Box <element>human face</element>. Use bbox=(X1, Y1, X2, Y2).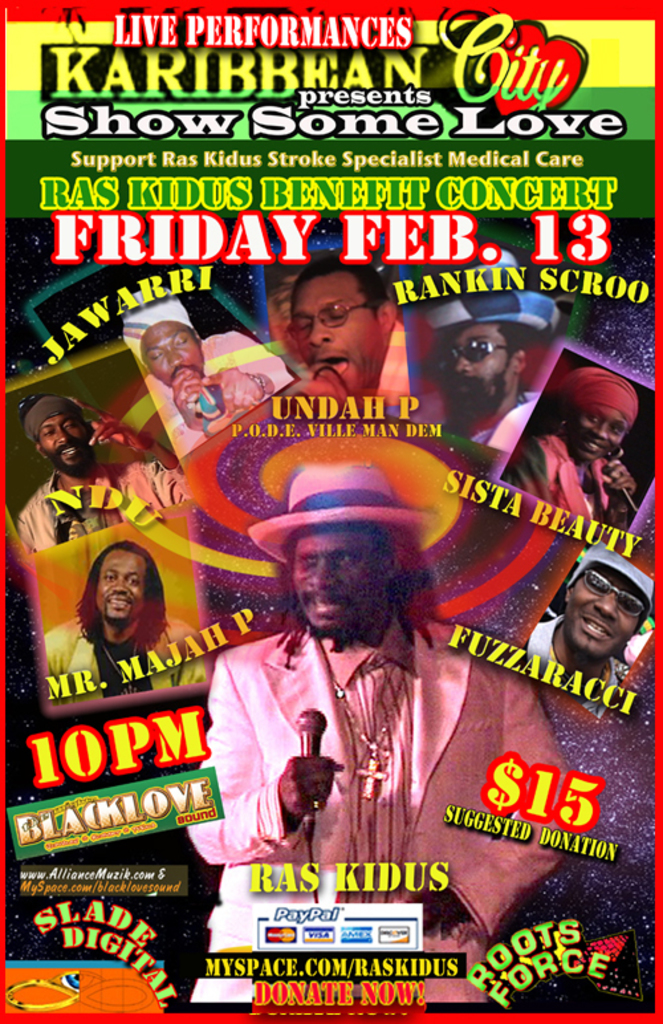
bbox=(133, 320, 206, 390).
